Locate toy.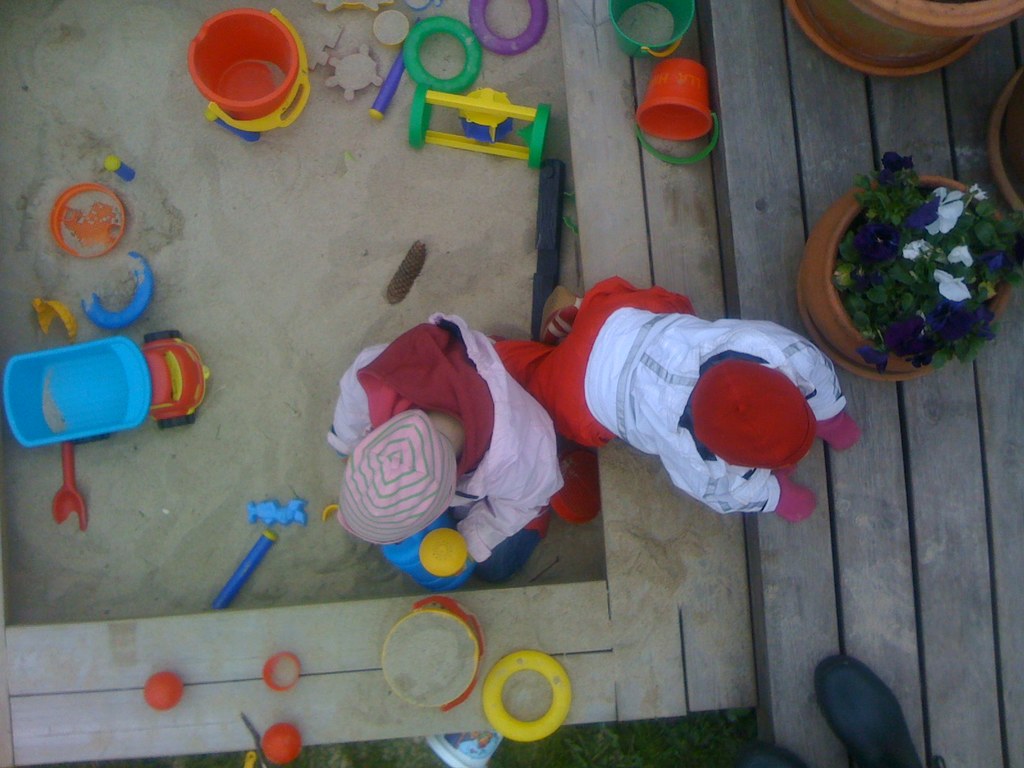
Bounding box: (x1=330, y1=48, x2=385, y2=101).
